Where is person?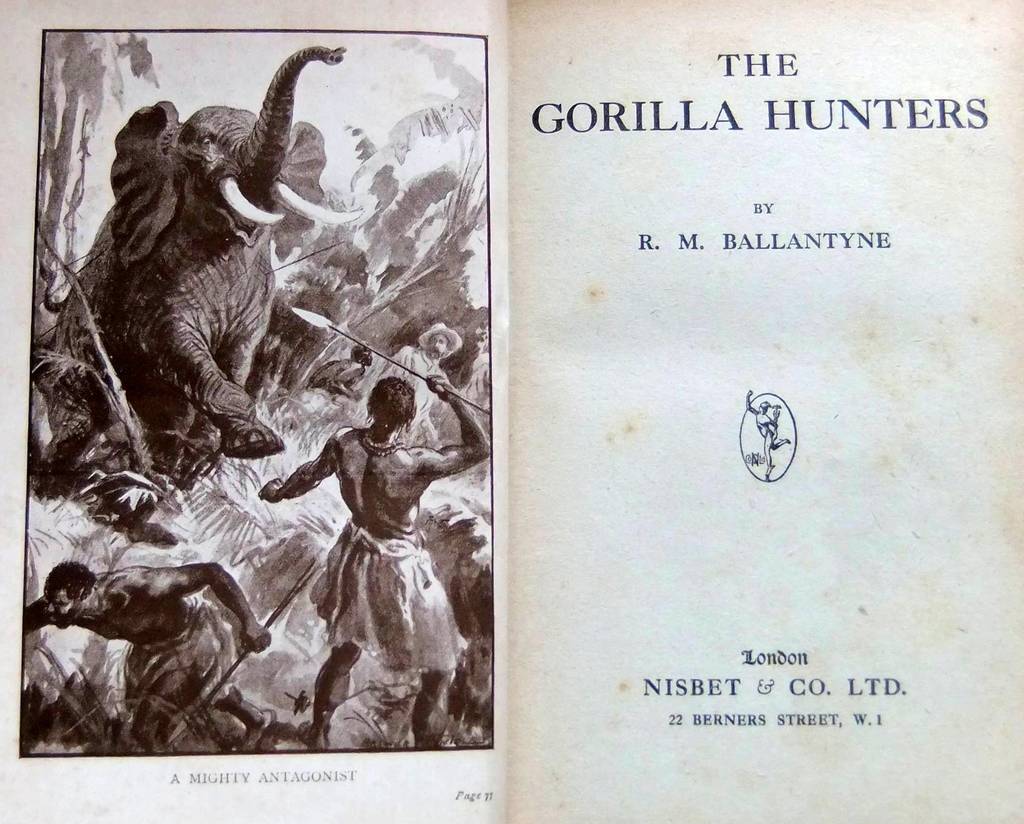
<region>376, 325, 463, 441</region>.
